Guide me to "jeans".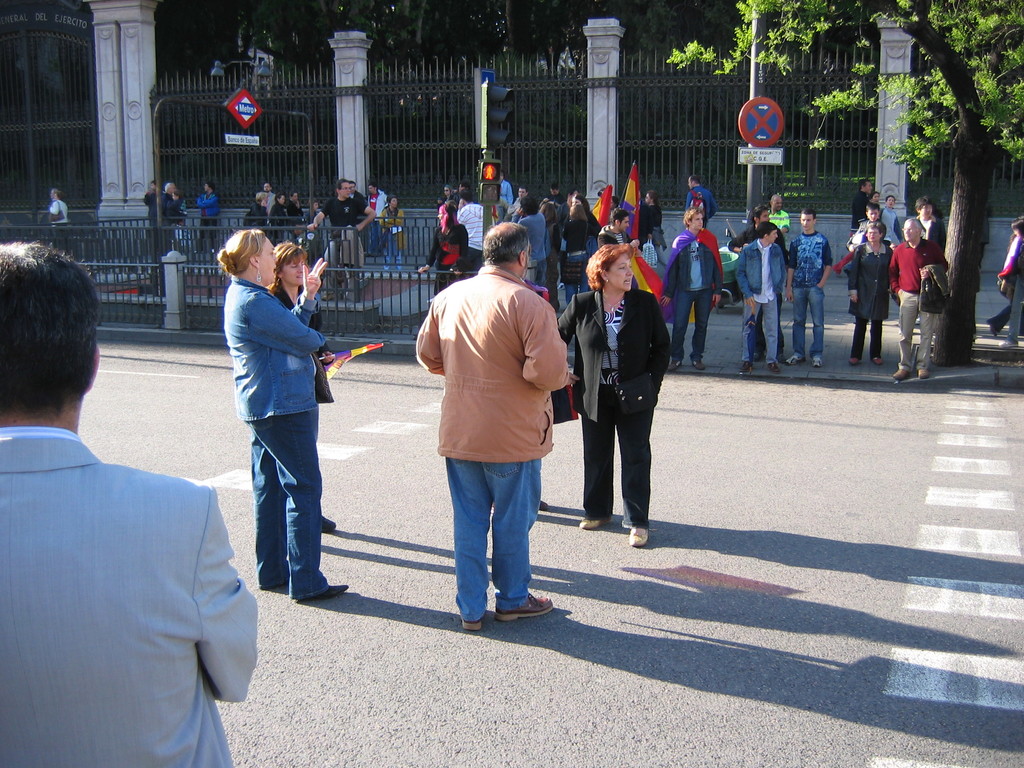
Guidance: (794, 286, 822, 352).
